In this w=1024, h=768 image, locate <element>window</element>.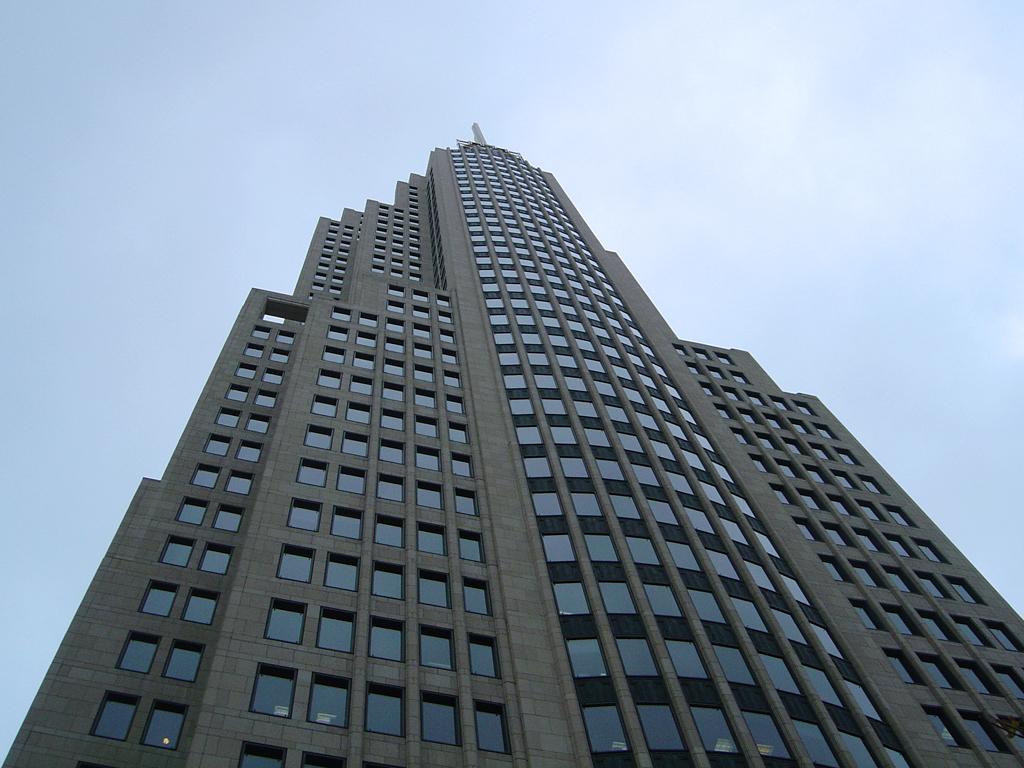
Bounding box: 638, 583, 686, 620.
